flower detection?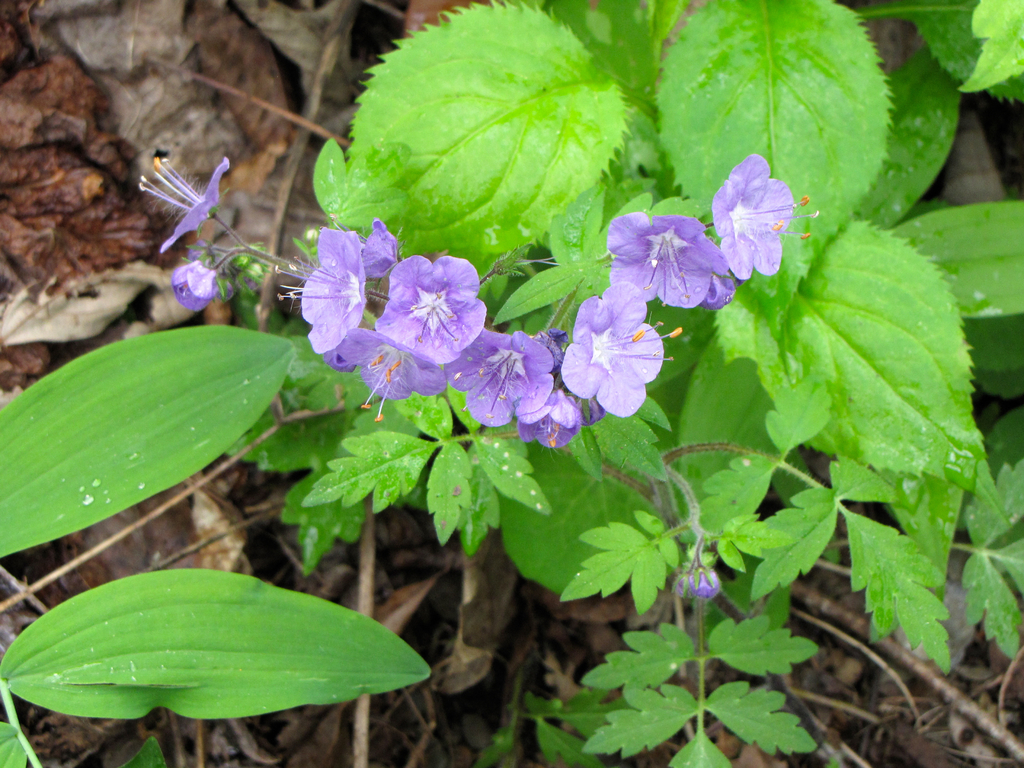
pyautogui.locateOnScreen(557, 280, 676, 424)
